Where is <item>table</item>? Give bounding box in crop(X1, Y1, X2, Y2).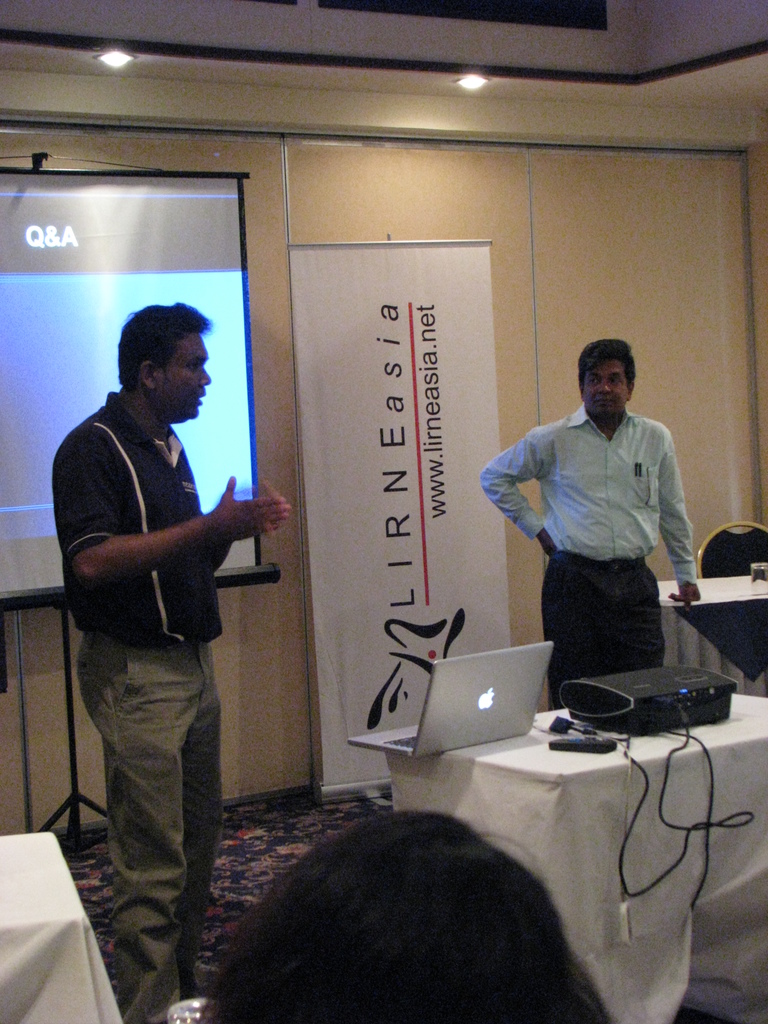
crop(2, 826, 124, 1023).
